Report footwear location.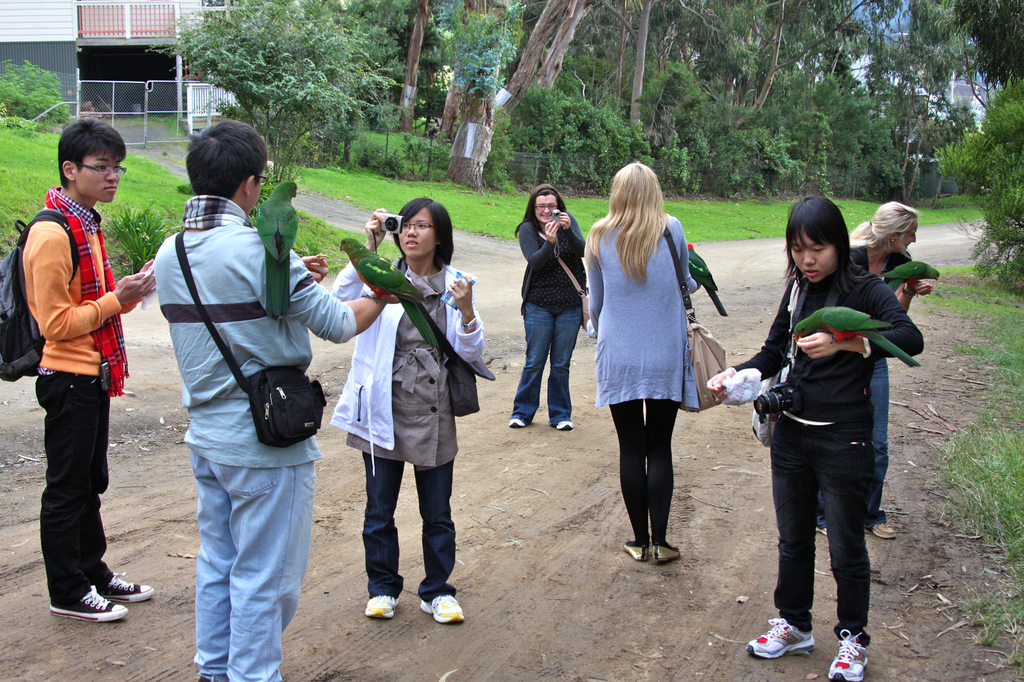
Report: 653:545:676:566.
